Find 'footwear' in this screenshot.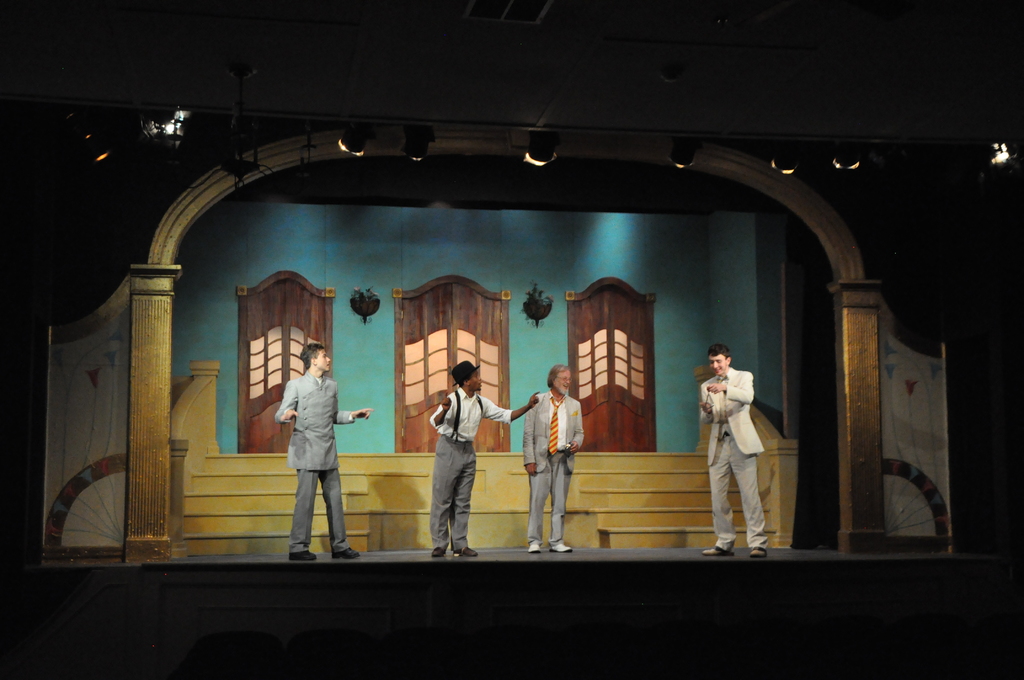
The bounding box for 'footwear' is {"left": 452, "top": 546, "right": 479, "bottom": 557}.
